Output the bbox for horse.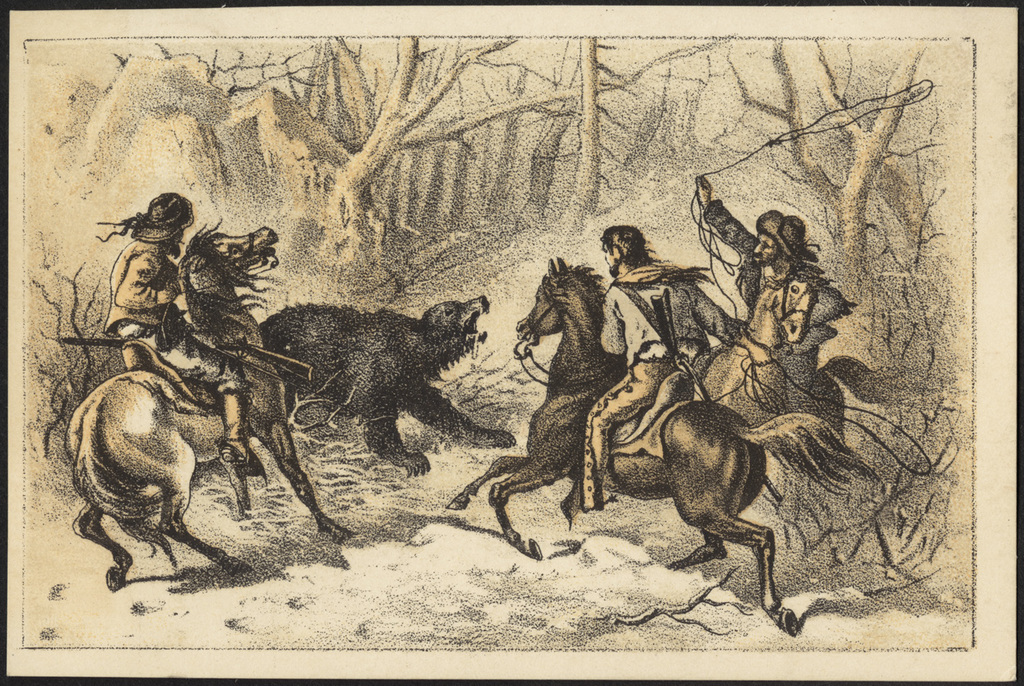
bbox=(679, 259, 832, 430).
